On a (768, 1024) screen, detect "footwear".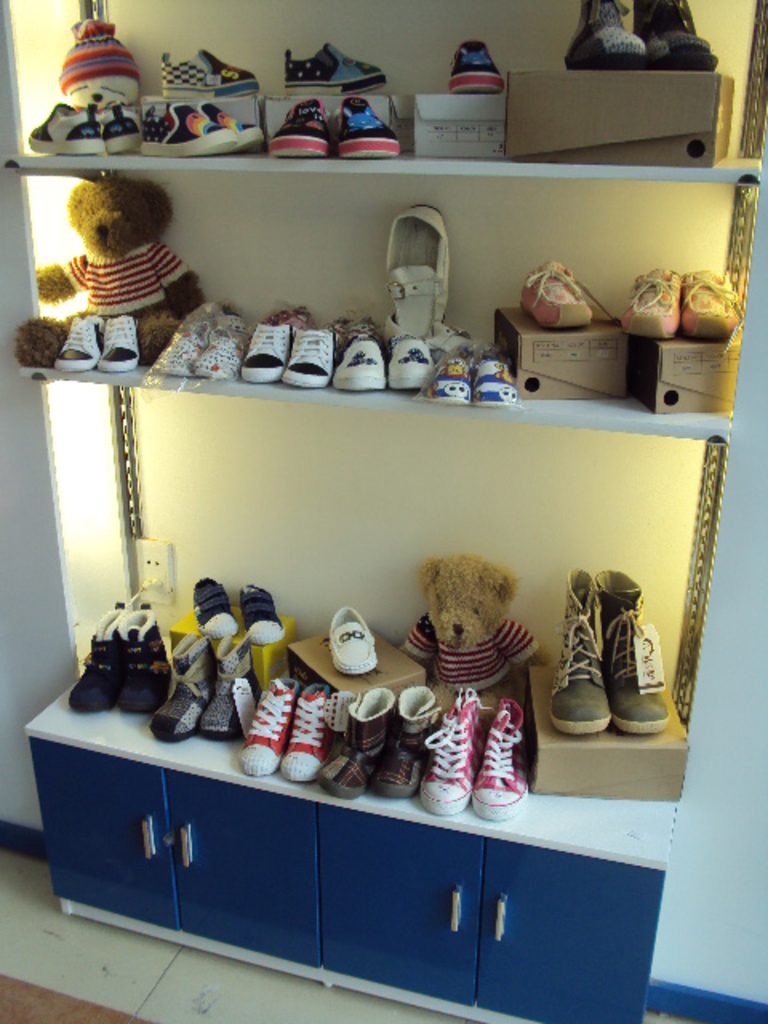
<bbox>96, 317, 134, 371</bbox>.
